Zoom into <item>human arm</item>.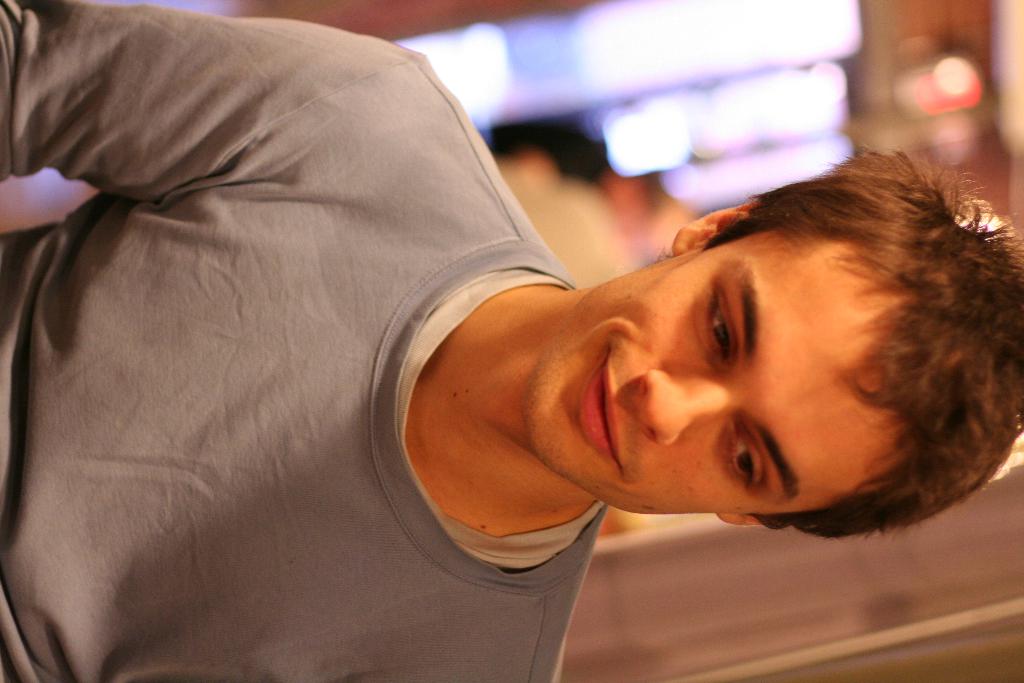
Zoom target: x1=0 y1=0 x2=427 y2=208.
